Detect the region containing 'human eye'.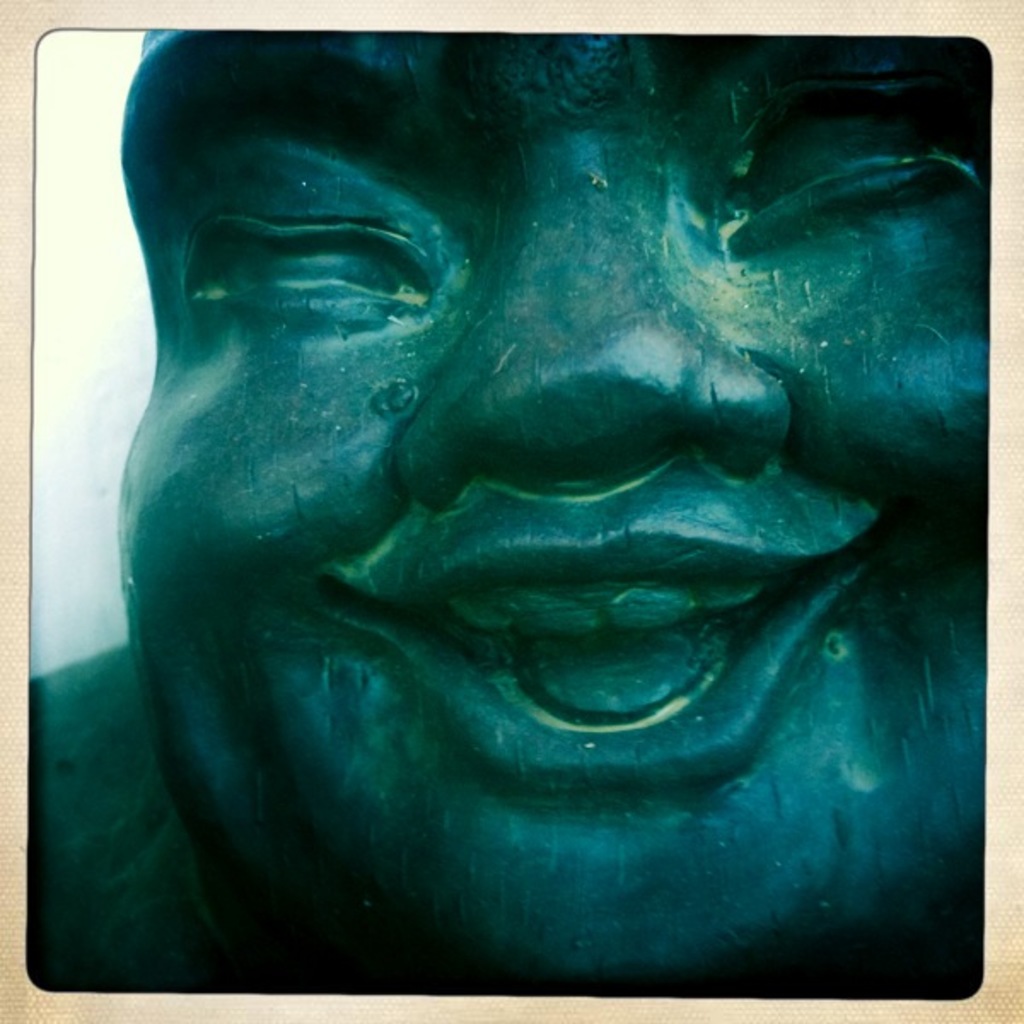
Rect(720, 130, 993, 251).
